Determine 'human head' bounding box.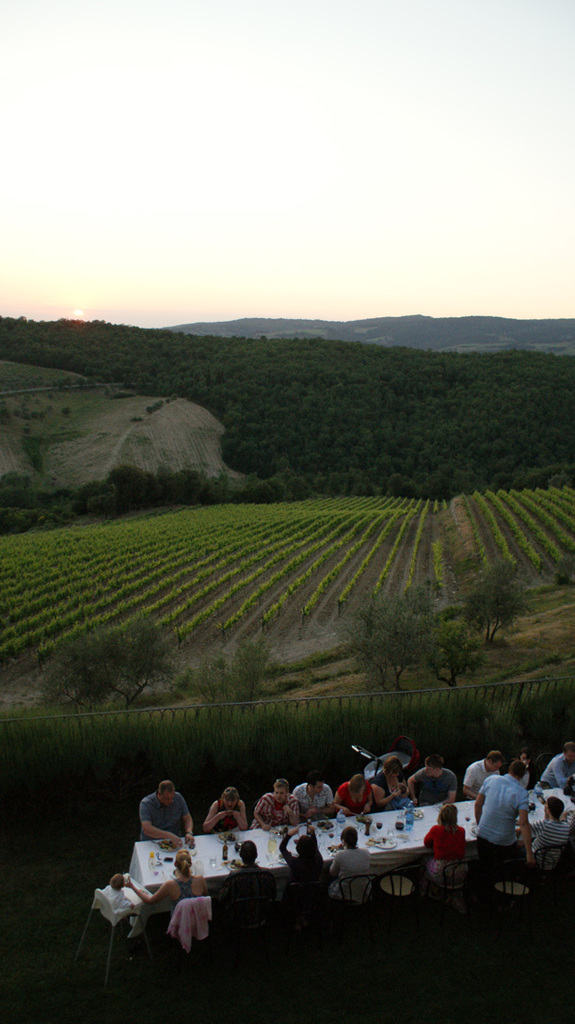
Determined: 338/826/359/846.
